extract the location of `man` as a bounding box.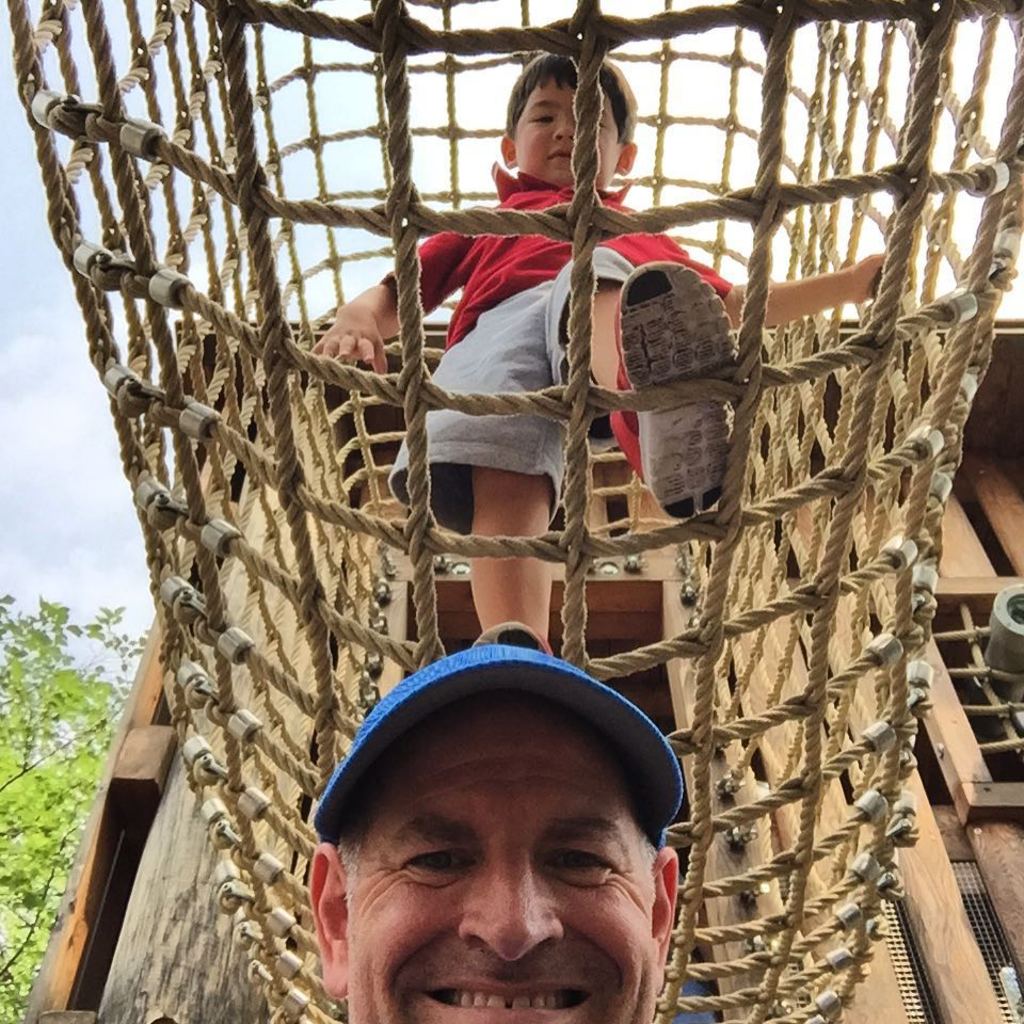
rect(270, 621, 743, 1023).
